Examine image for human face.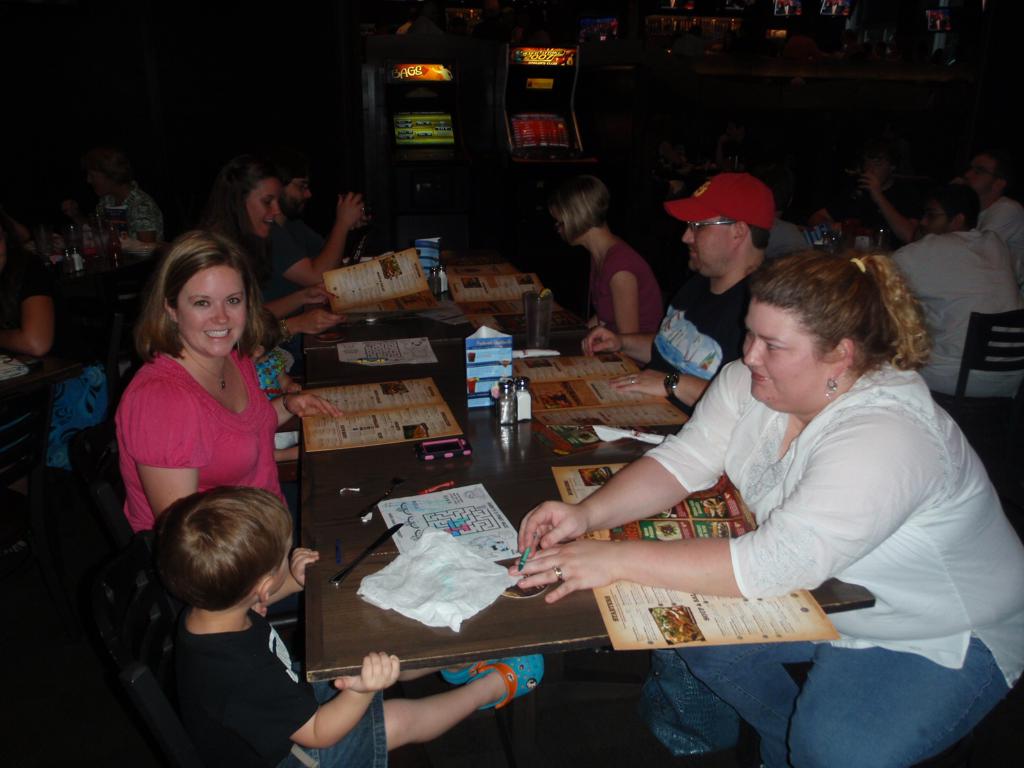
Examination result: {"left": 745, "top": 302, "right": 822, "bottom": 409}.
